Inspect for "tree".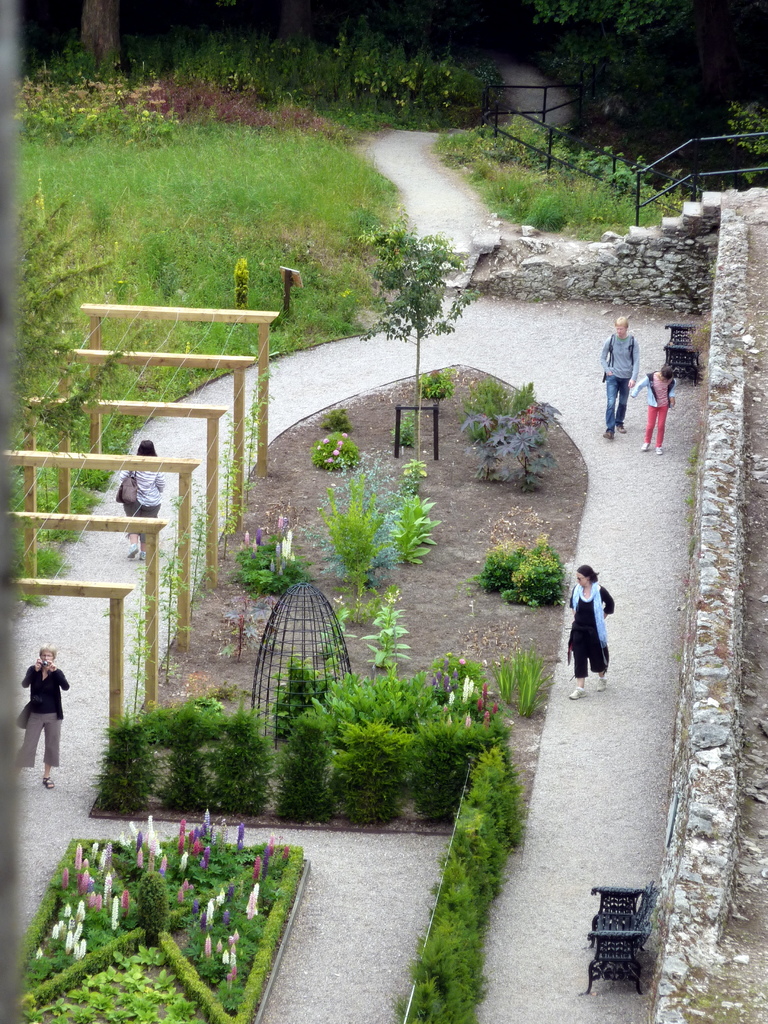
Inspection: x1=20 y1=188 x2=136 y2=433.
